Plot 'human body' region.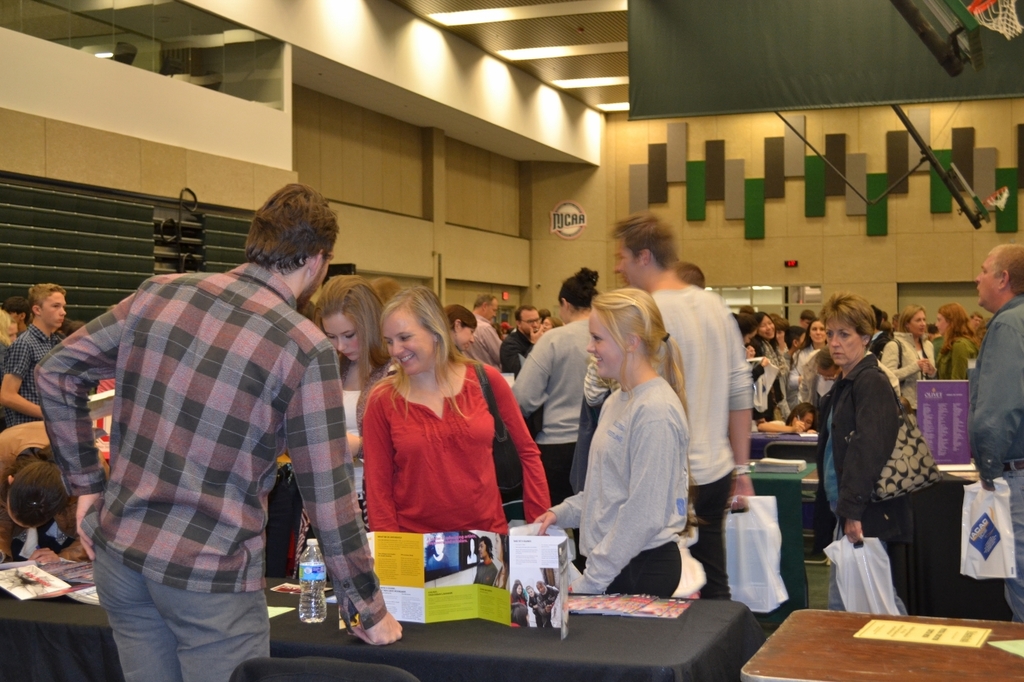
Plotted at (0,328,62,421).
